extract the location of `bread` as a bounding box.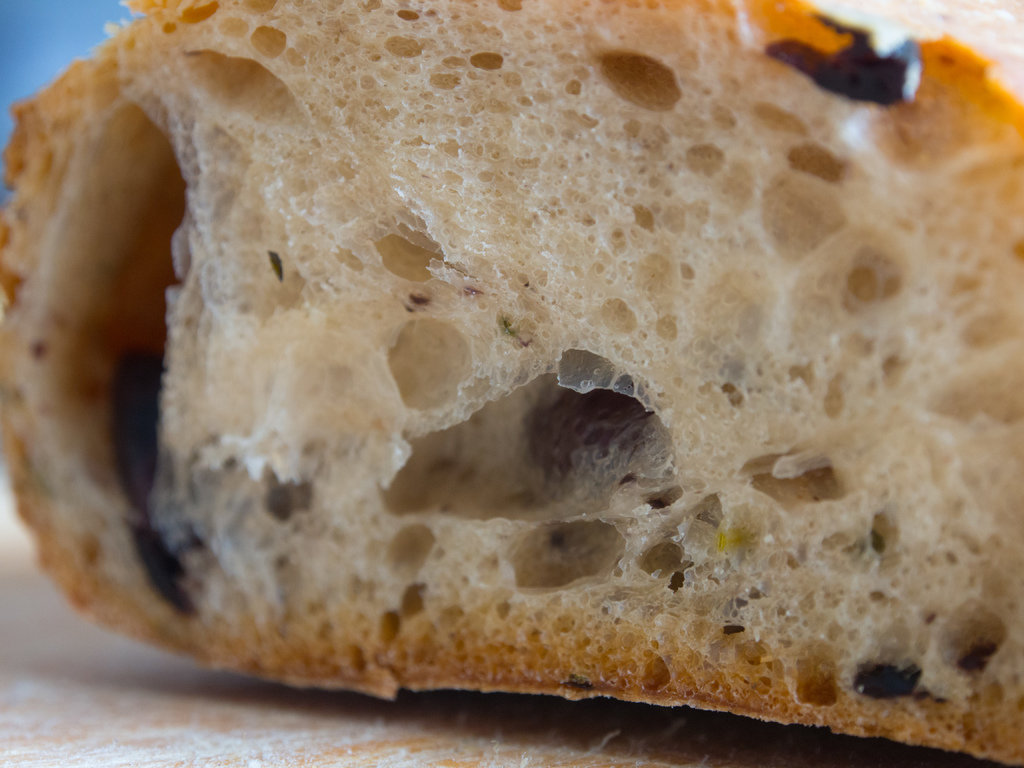
rect(8, 0, 1008, 726).
